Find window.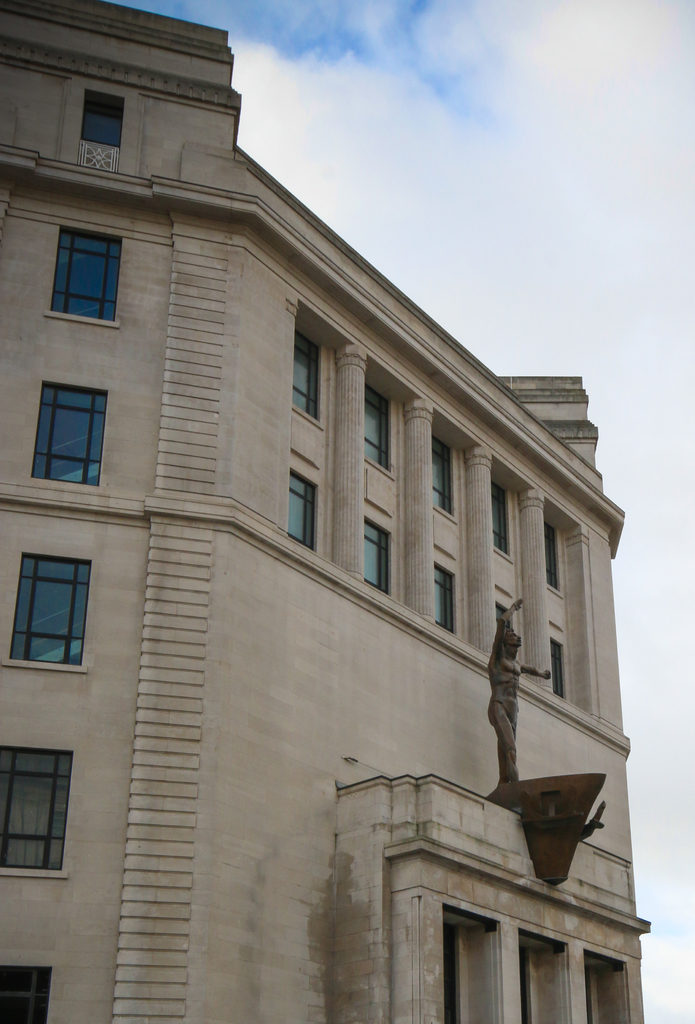
493,479,514,564.
